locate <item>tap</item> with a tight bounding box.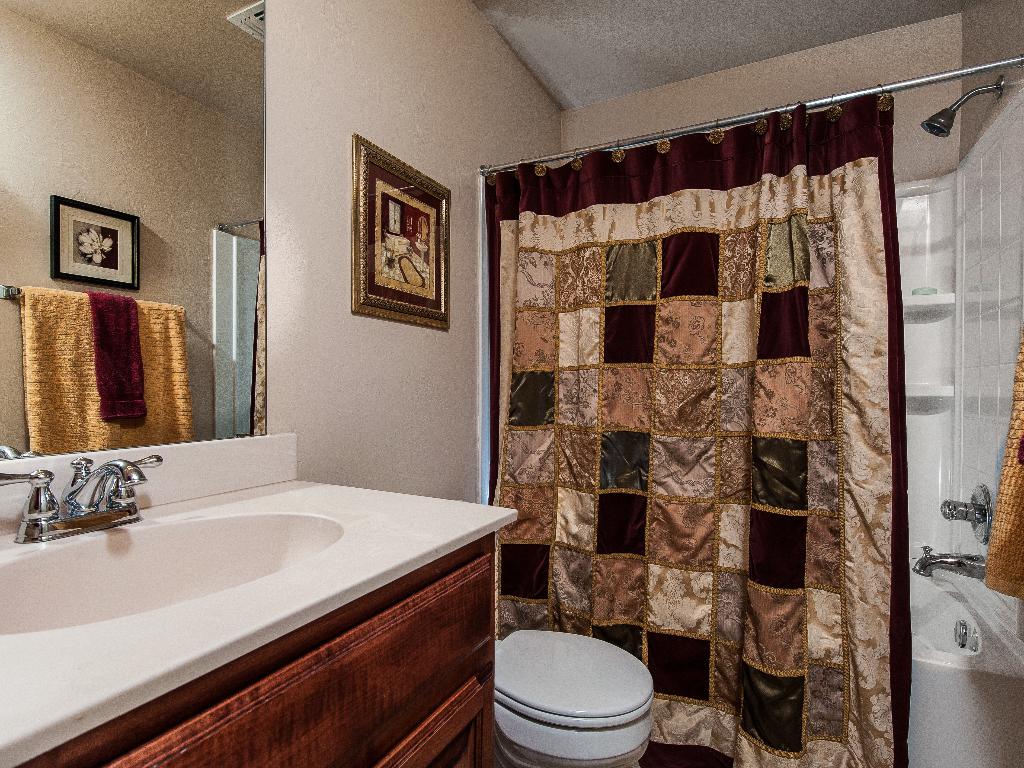
bbox=[61, 450, 140, 518].
